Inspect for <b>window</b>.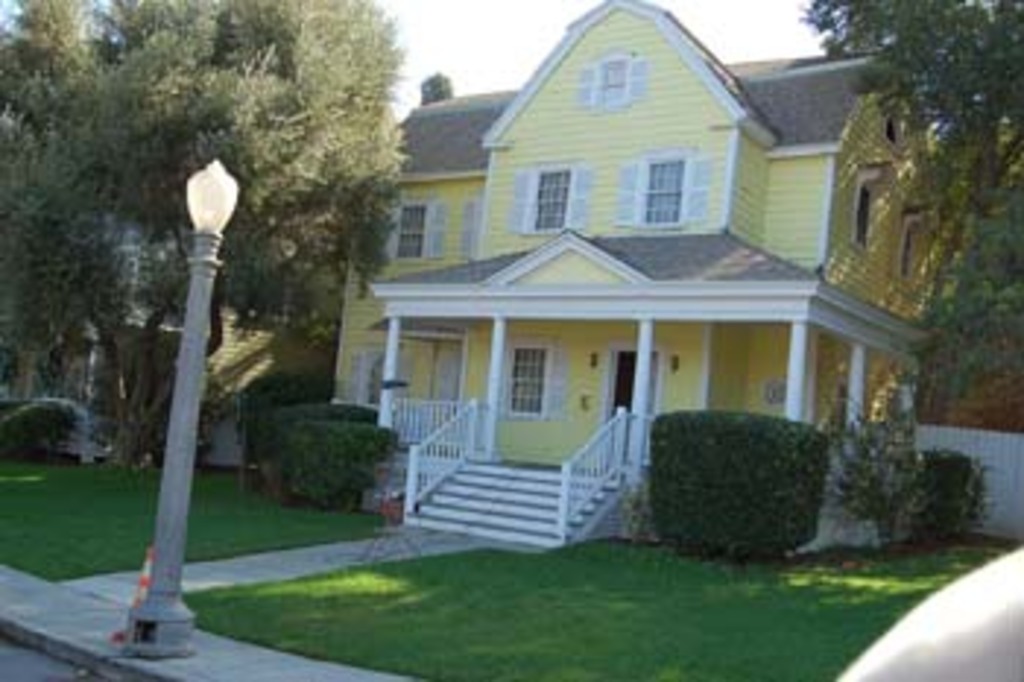
Inspection: 614/161/693/225.
